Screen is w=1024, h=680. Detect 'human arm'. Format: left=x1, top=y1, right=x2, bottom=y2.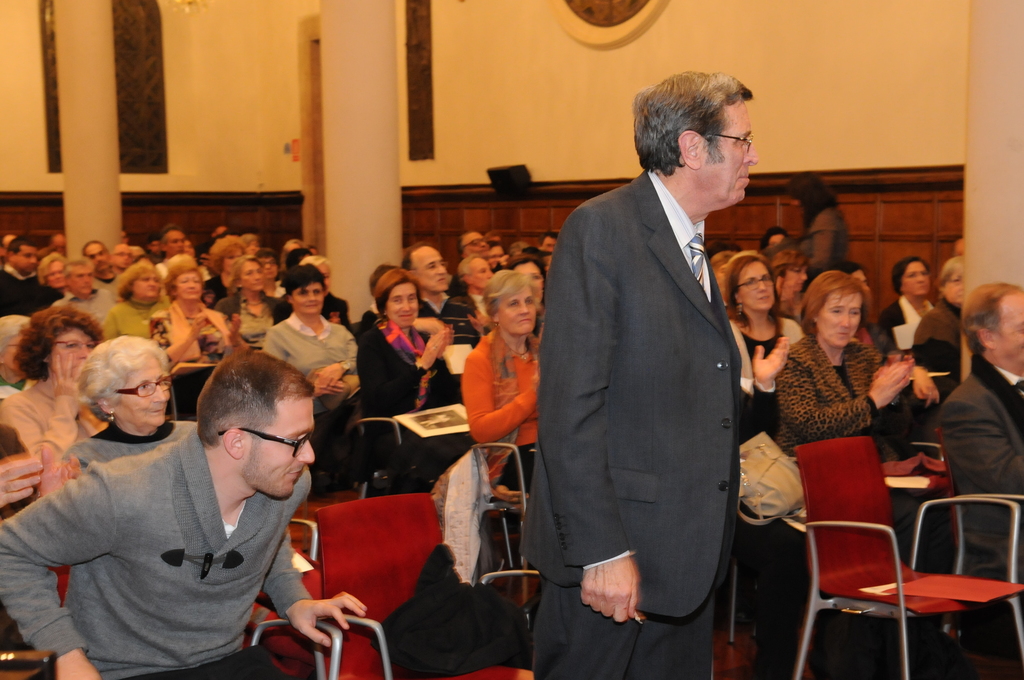
left=776, top=353, right=909, bottom=448.
